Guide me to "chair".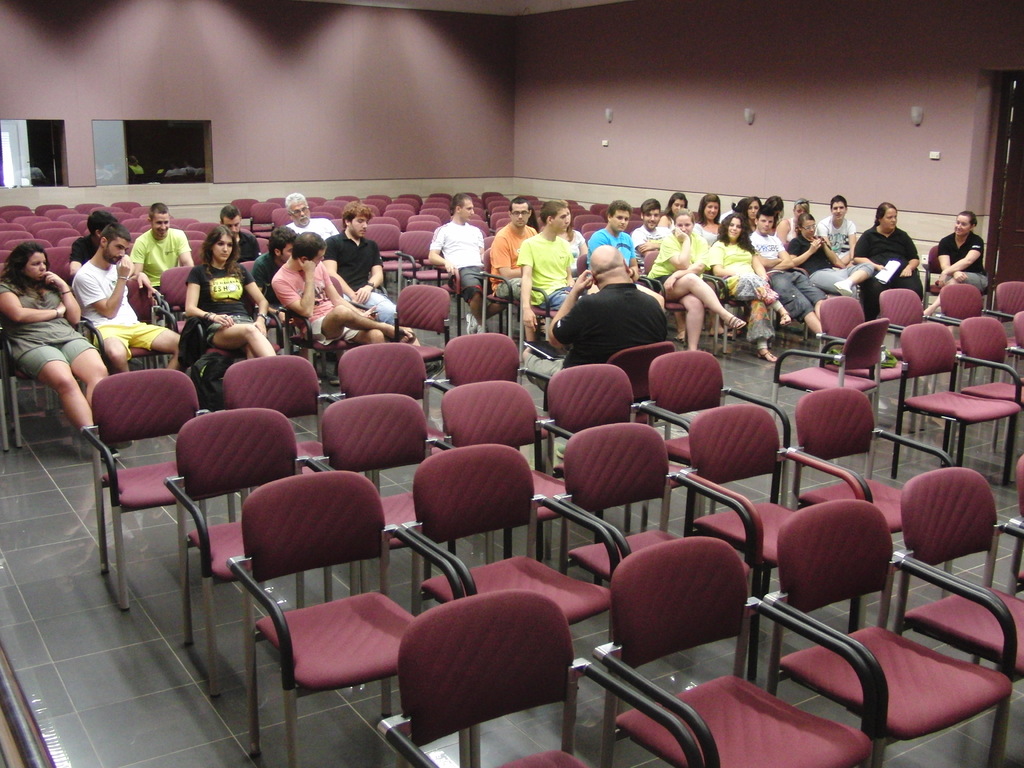
Guidance: {"left": 538, "top": 361, "right": 700, "bottom": 540}.
